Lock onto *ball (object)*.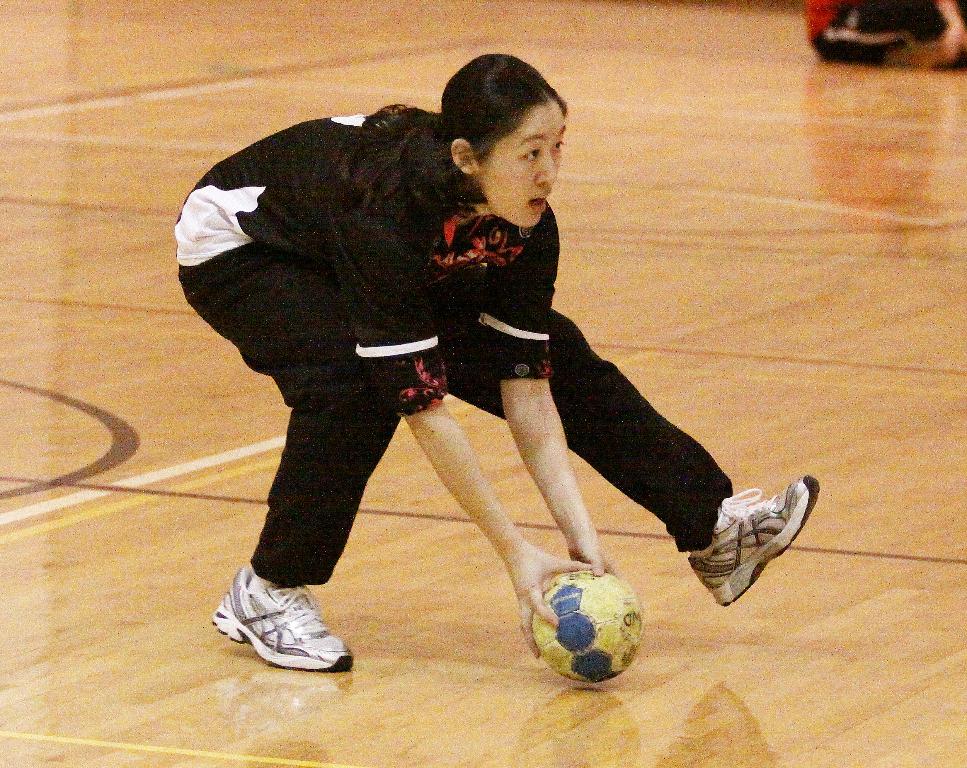
Locked: Rect(535, 570, 647, 682).
